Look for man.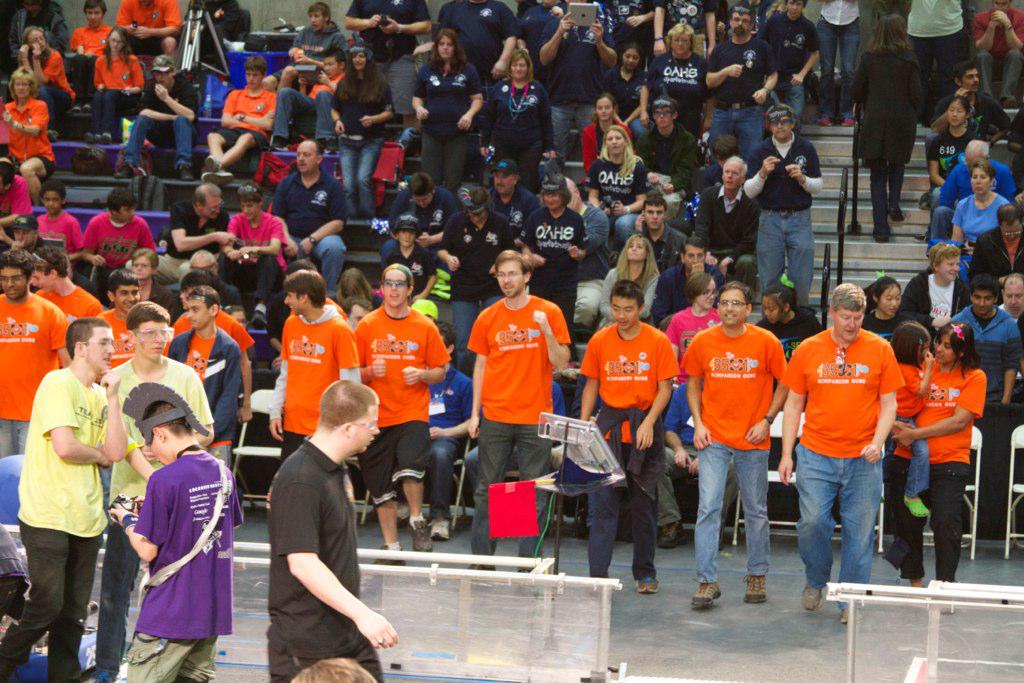
Found: 562:172:617:355.
